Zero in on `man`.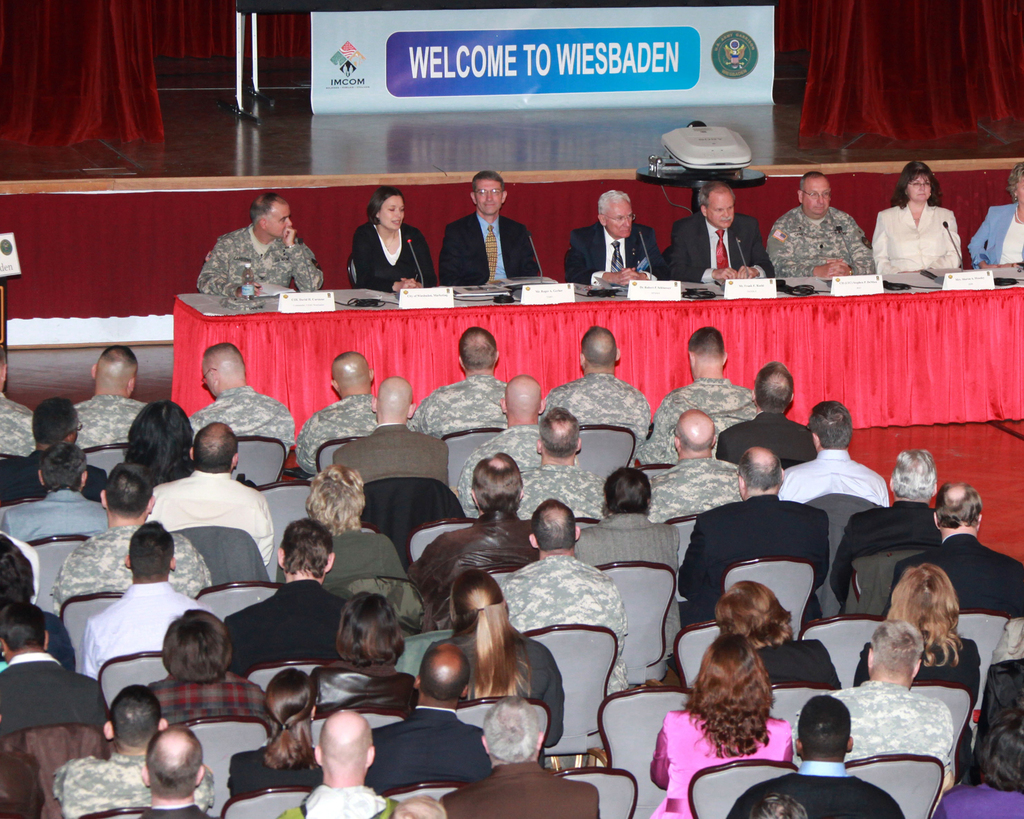
Zeroed in: rect(200, 342, 296, 457).
